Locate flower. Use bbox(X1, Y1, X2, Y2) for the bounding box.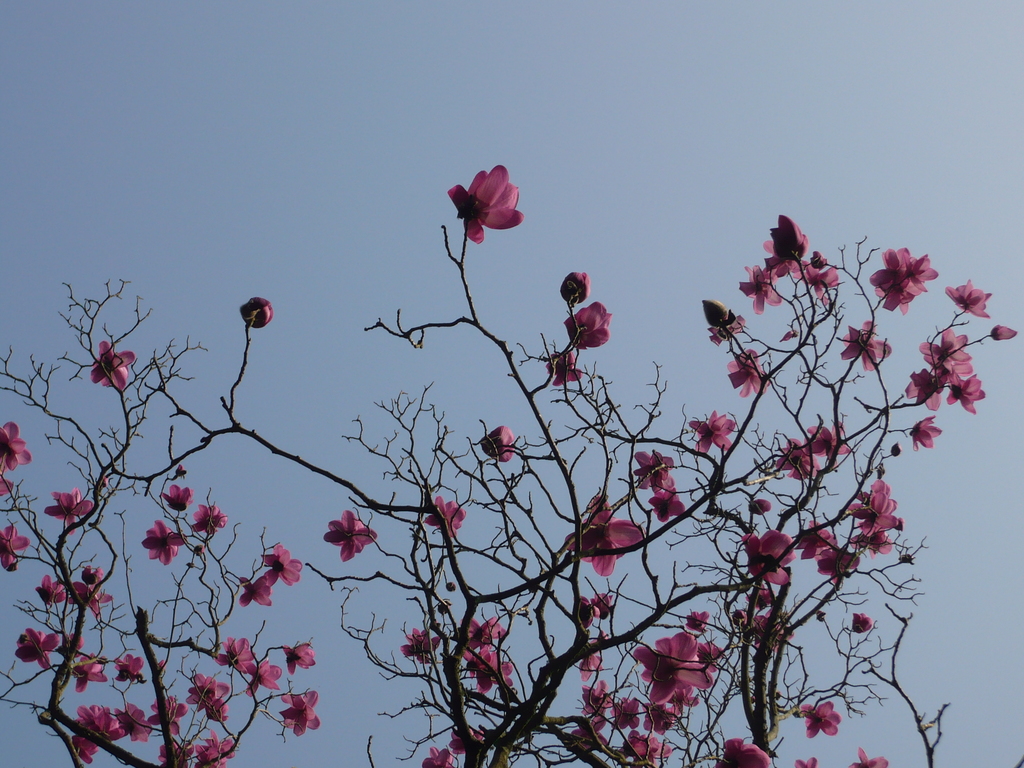
bbox(72, 648, 108, 687).
